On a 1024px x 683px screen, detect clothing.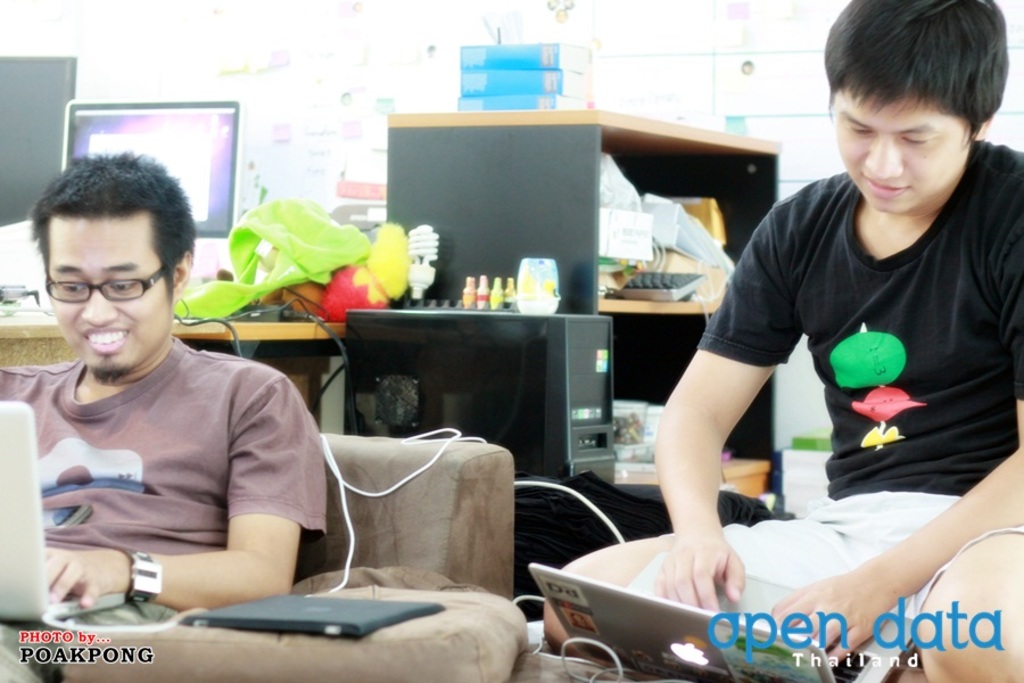
<bbox>0, 599, 177, 682</bbox>.
